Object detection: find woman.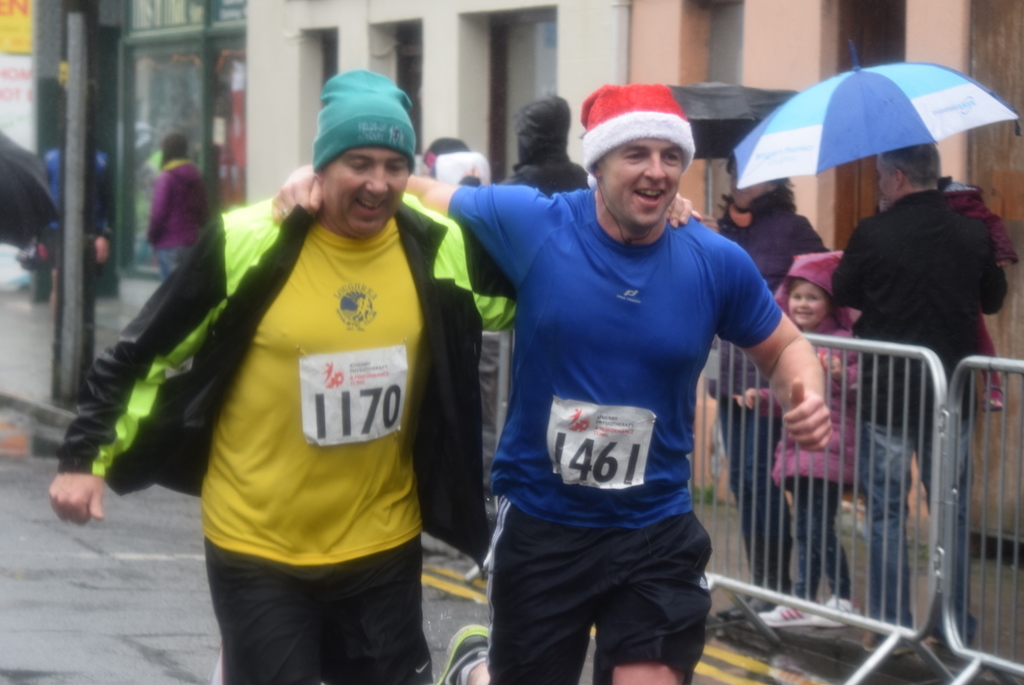
region(702, 151, 831, 619).
